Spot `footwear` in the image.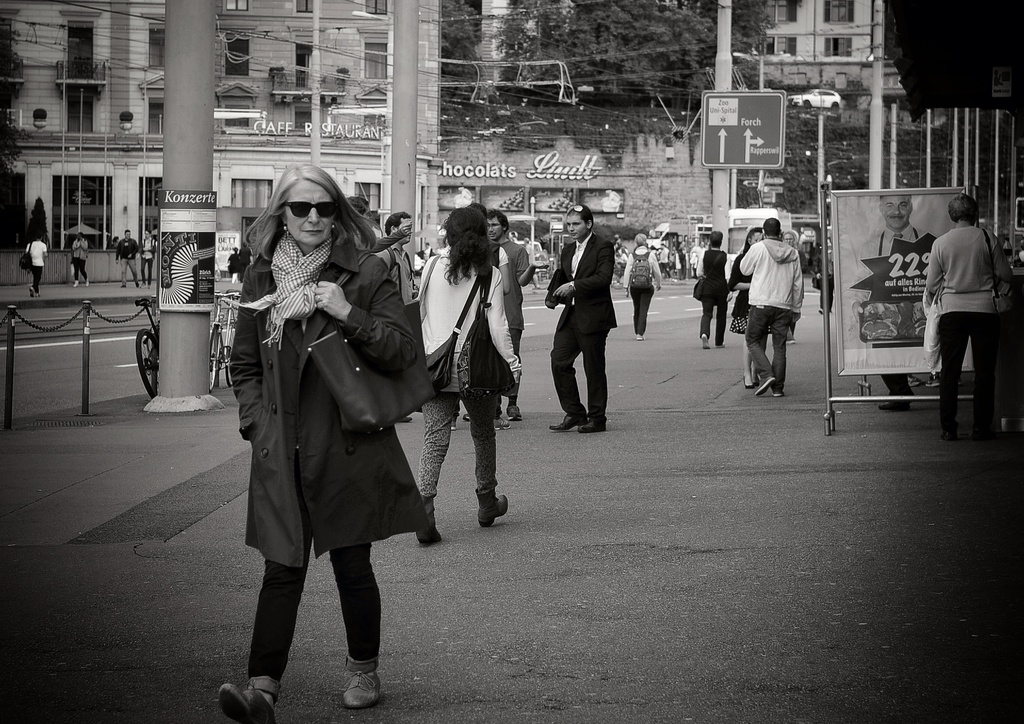
`footwear` found at Rect(85, 277, 90, 288).
